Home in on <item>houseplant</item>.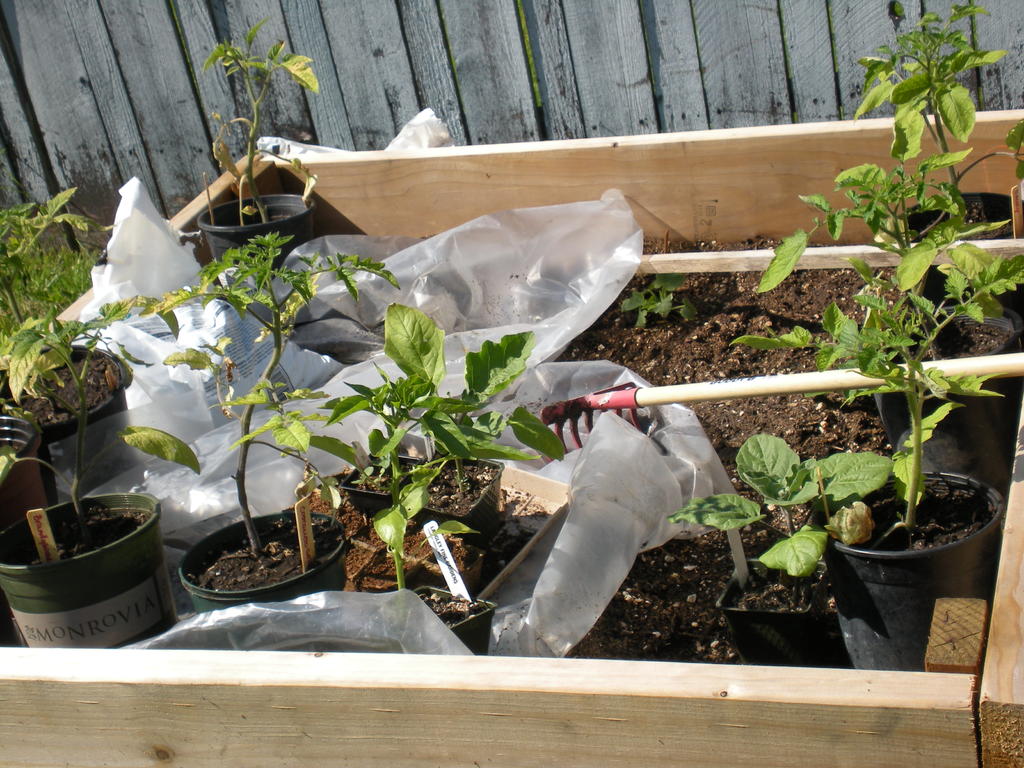
Homed in at region(0, 184, 131, 504).
